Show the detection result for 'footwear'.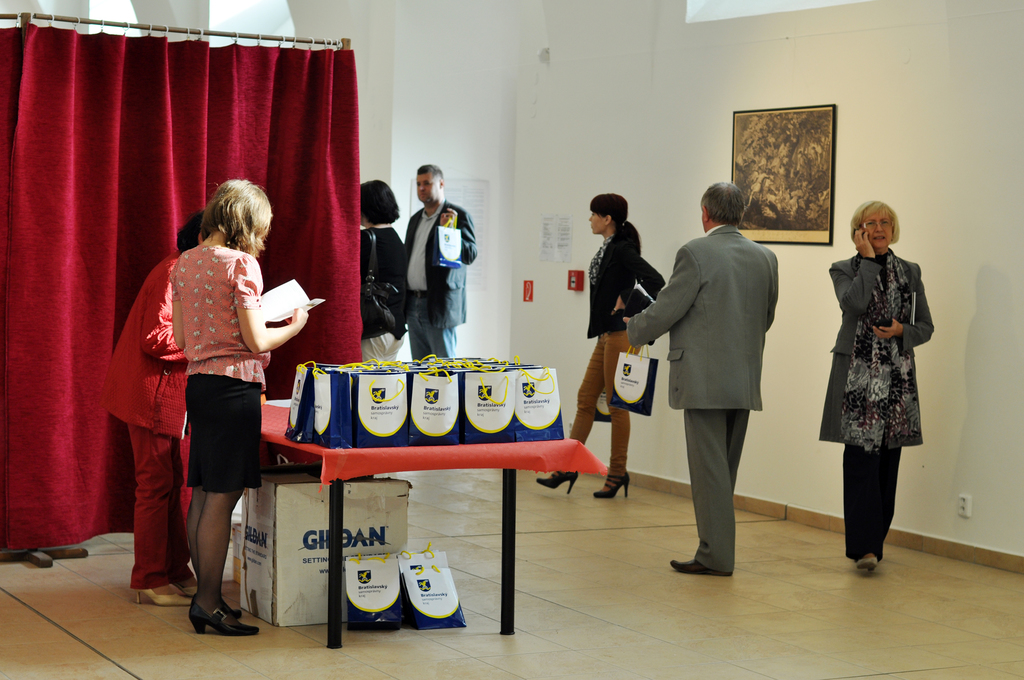
x1=536 y1=462 x2=589 y2=500.
